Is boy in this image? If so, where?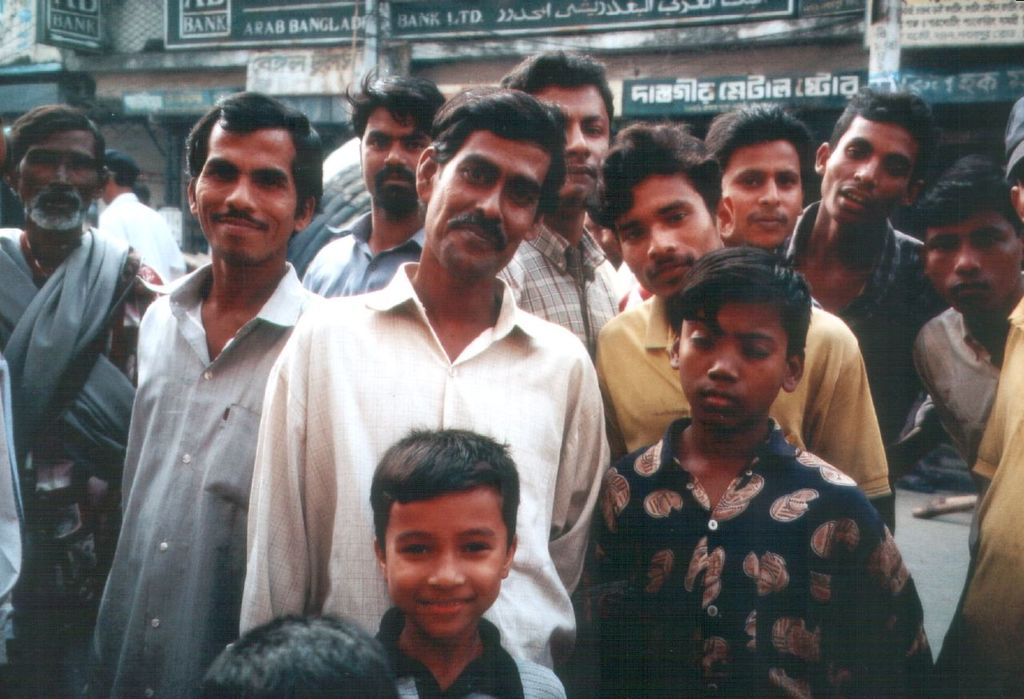
Yes, at x1=580, y1=243, x2=942, y2=698.
